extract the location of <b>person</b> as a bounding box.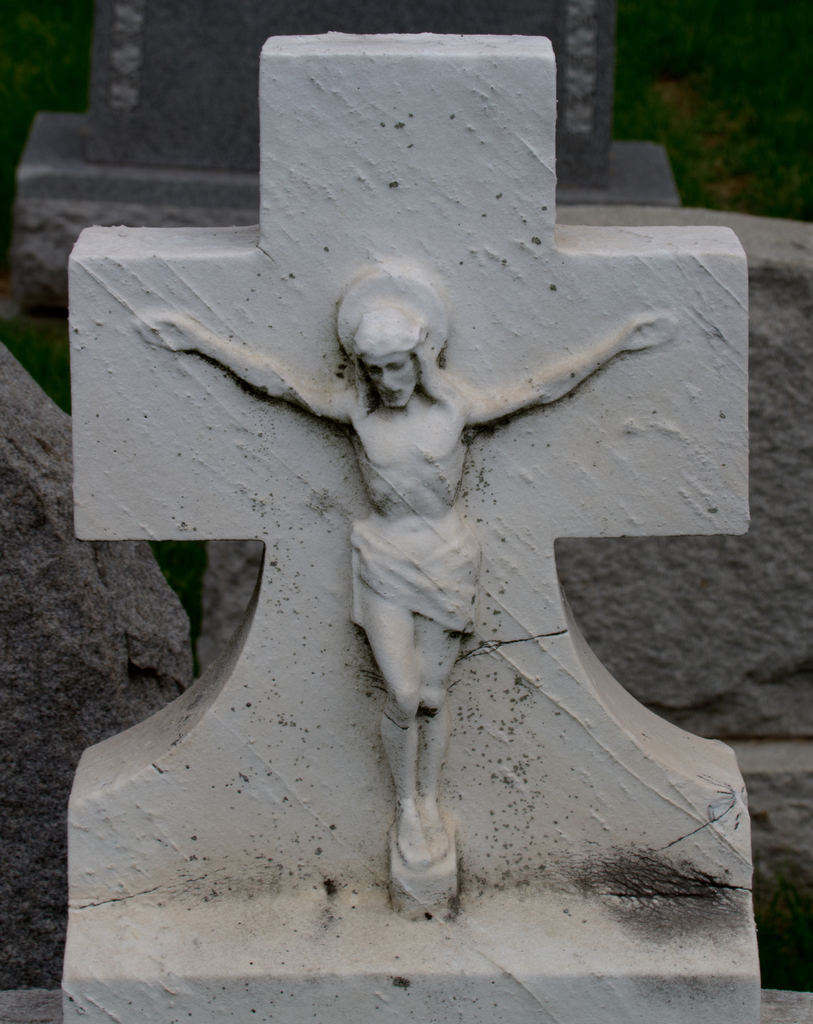
227, 247, 642, 875.
